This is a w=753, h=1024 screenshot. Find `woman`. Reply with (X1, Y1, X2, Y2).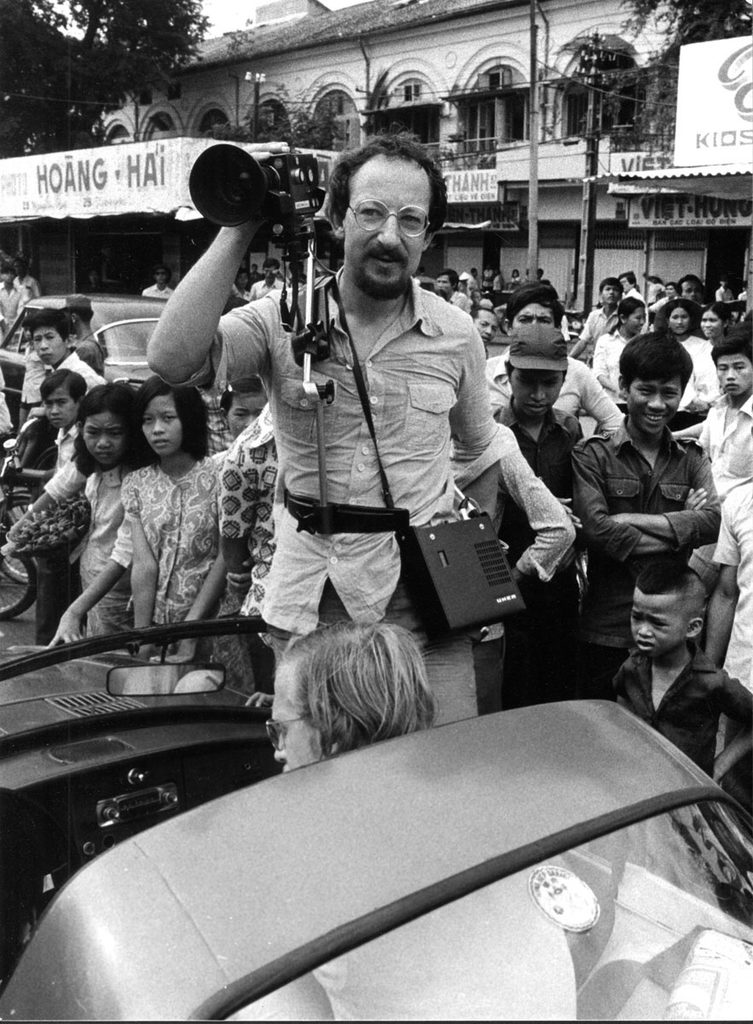
(591, 296, 646, 388).
